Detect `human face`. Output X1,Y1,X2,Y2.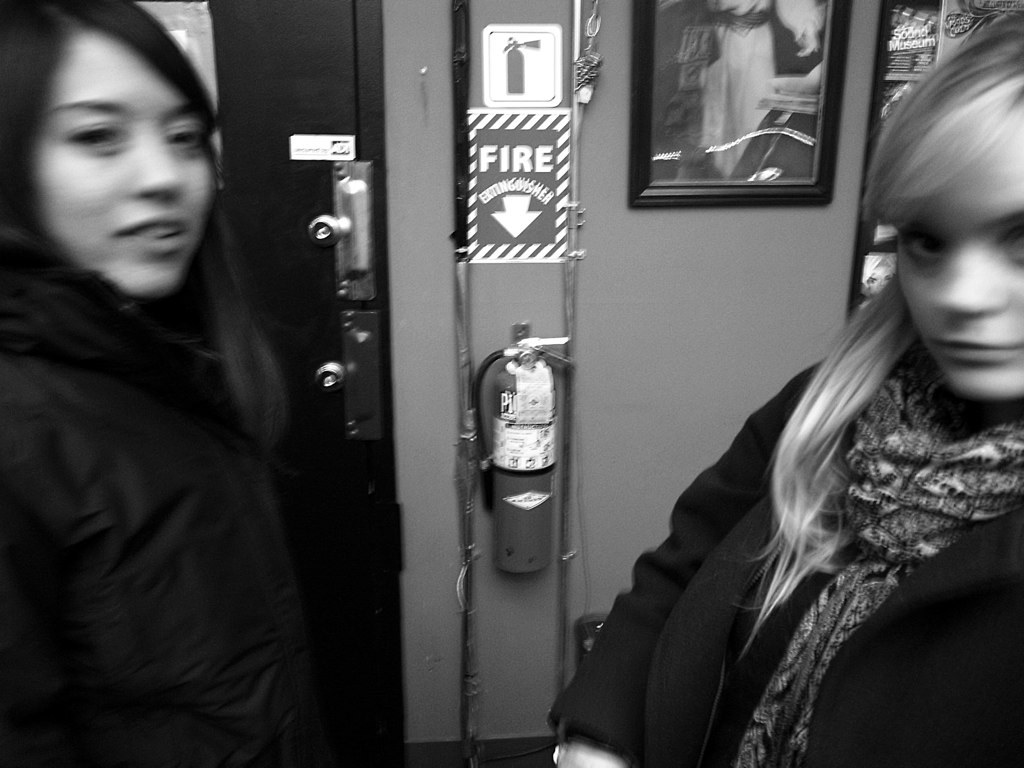
897,193,1023,403.
